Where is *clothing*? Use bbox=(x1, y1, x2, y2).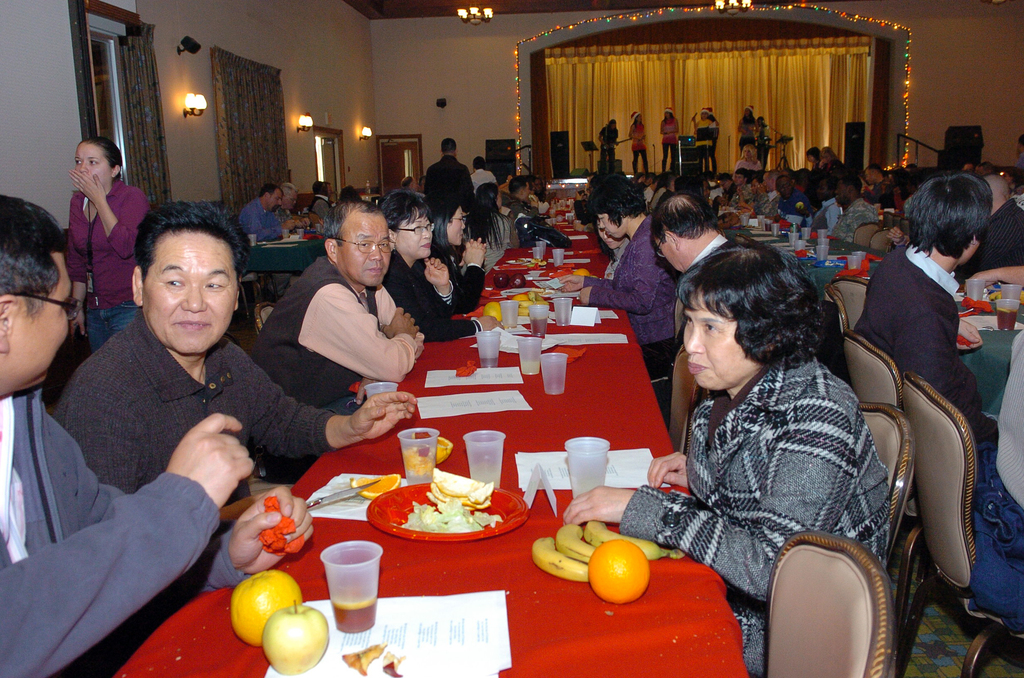
bbox=(630, 121, 649, 172).
